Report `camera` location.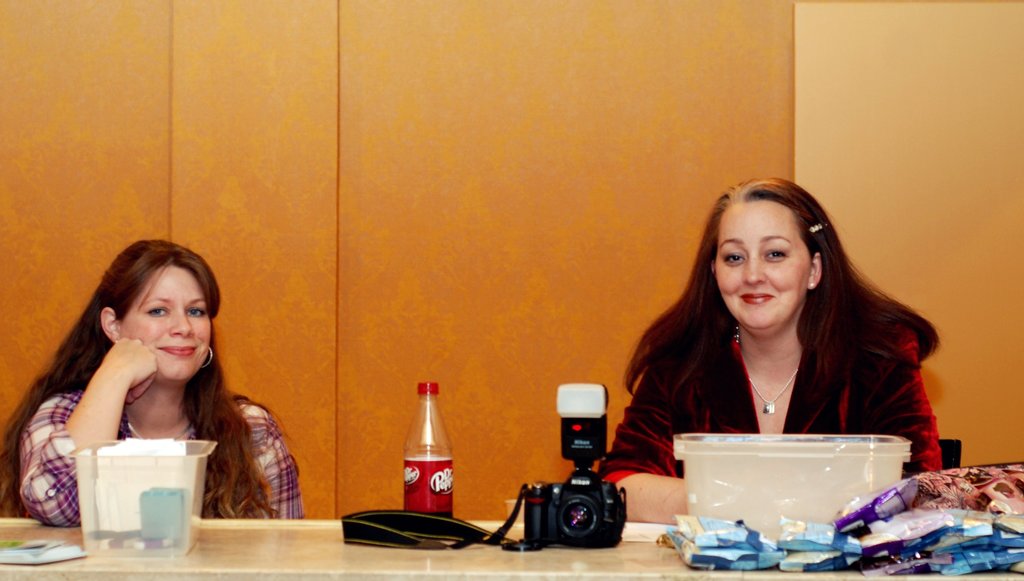
Report: detection(518, 384, 621, 545).
